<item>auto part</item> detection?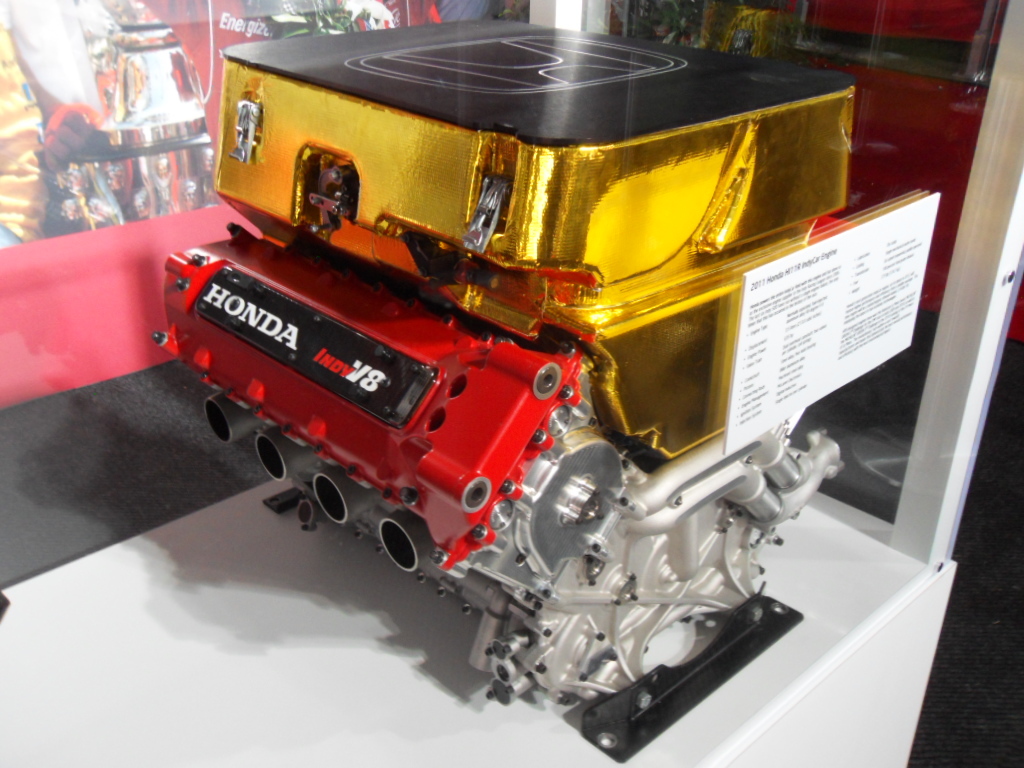
select_region(144, 18, 944, 766)
